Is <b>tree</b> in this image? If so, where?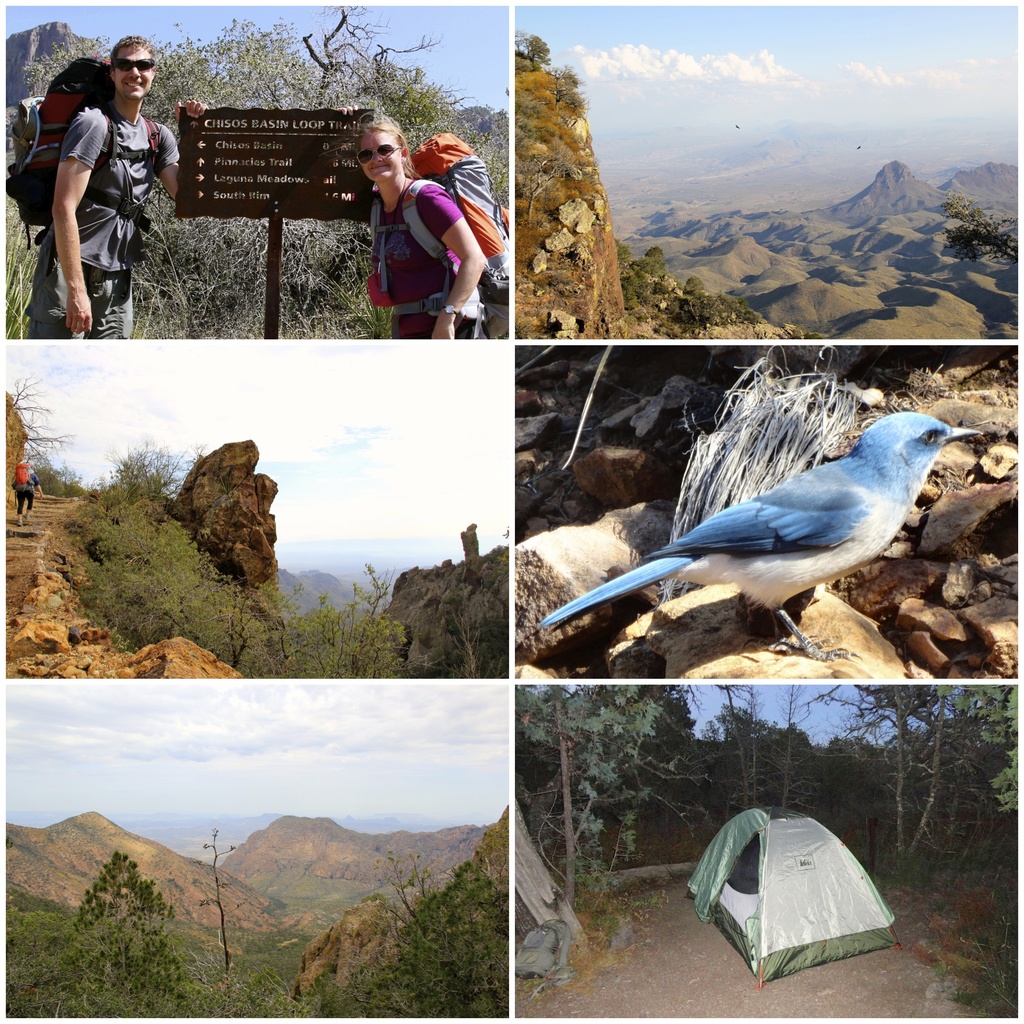
Yes, at locate(35, 6, 490, 310).
